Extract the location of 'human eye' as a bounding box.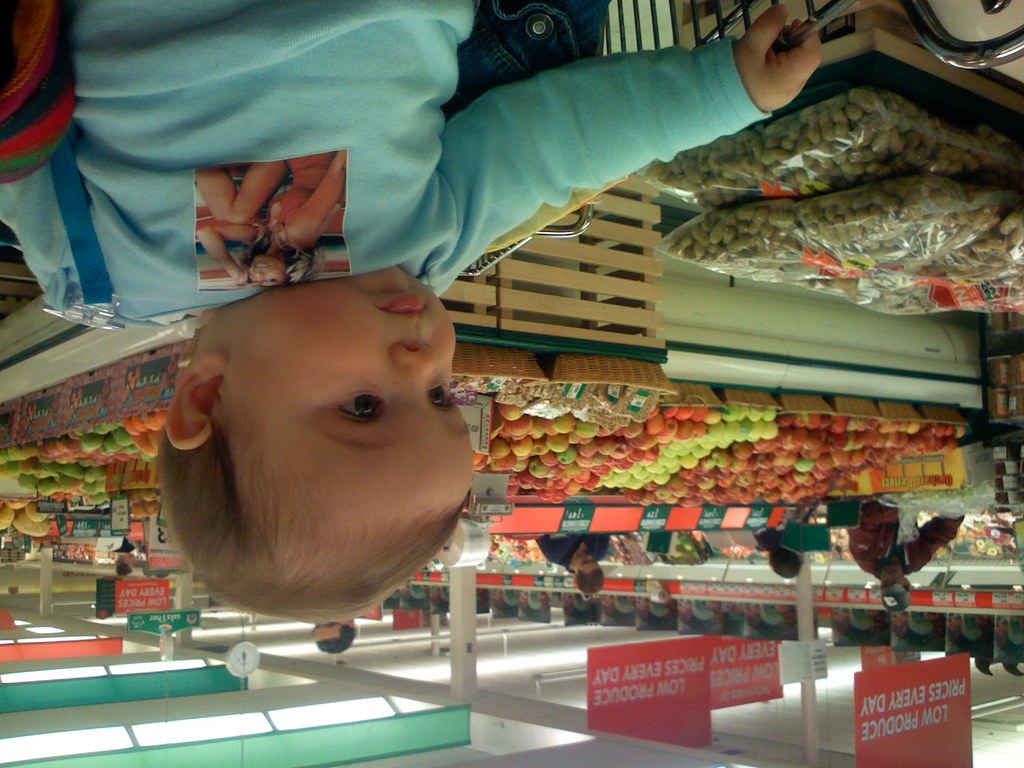
left=429, top=378, right=456, bottom=412.
